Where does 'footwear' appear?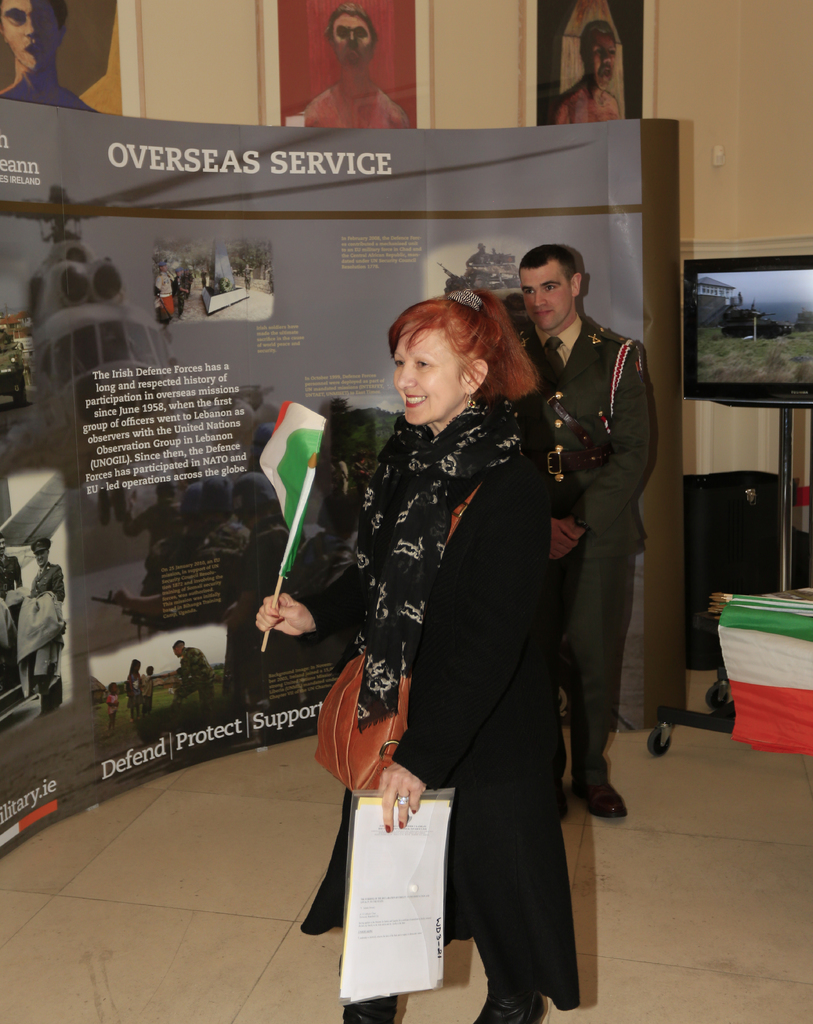
Appears at x1=550 y1=788 x2=568 y2=827.
